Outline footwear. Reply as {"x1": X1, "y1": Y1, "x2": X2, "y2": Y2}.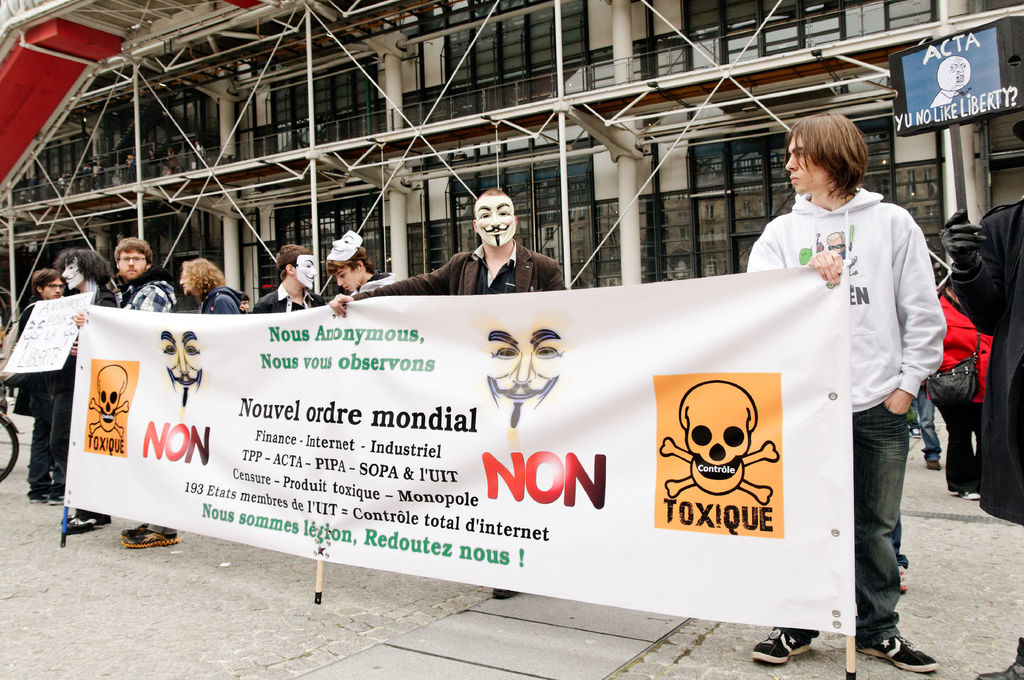
{"x1": 124, "y1": 527, "x2": 180, "y2": 551}.
